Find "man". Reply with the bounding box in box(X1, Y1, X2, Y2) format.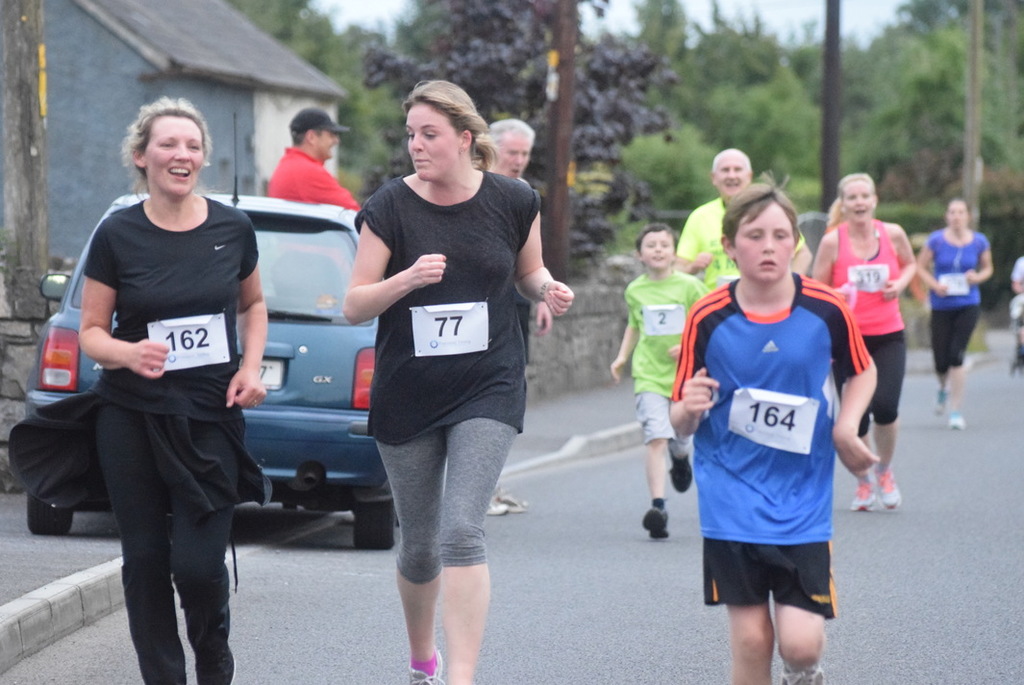
box(673, 145, 815, 285).
